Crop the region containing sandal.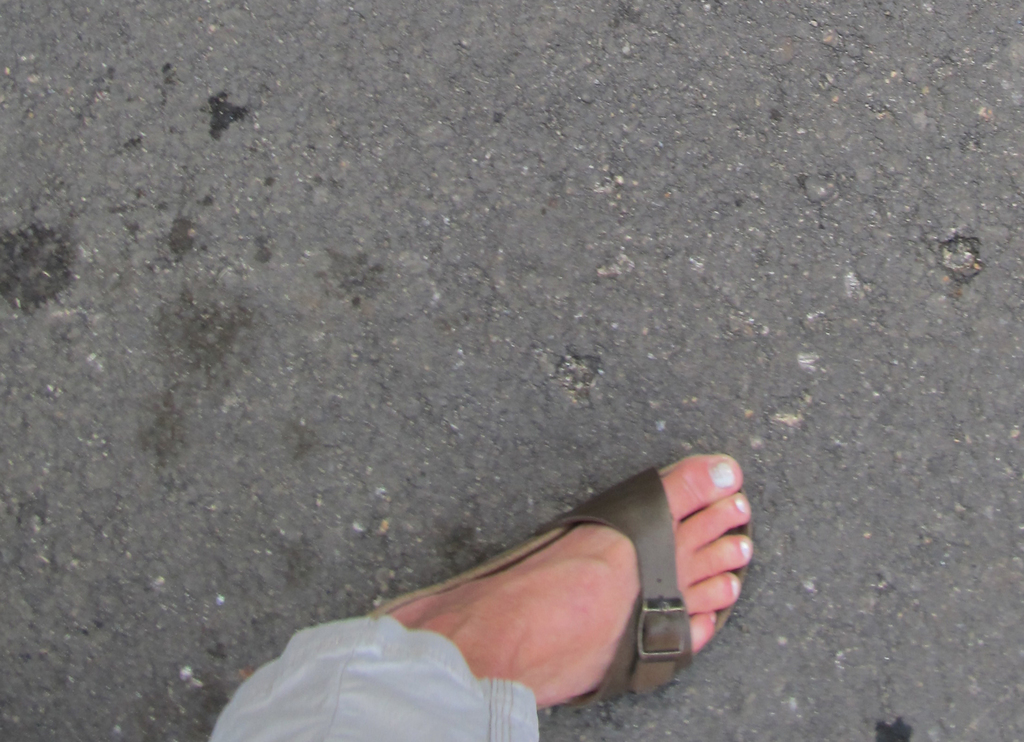
Crop region: <box>376,474,733,700</box>.
